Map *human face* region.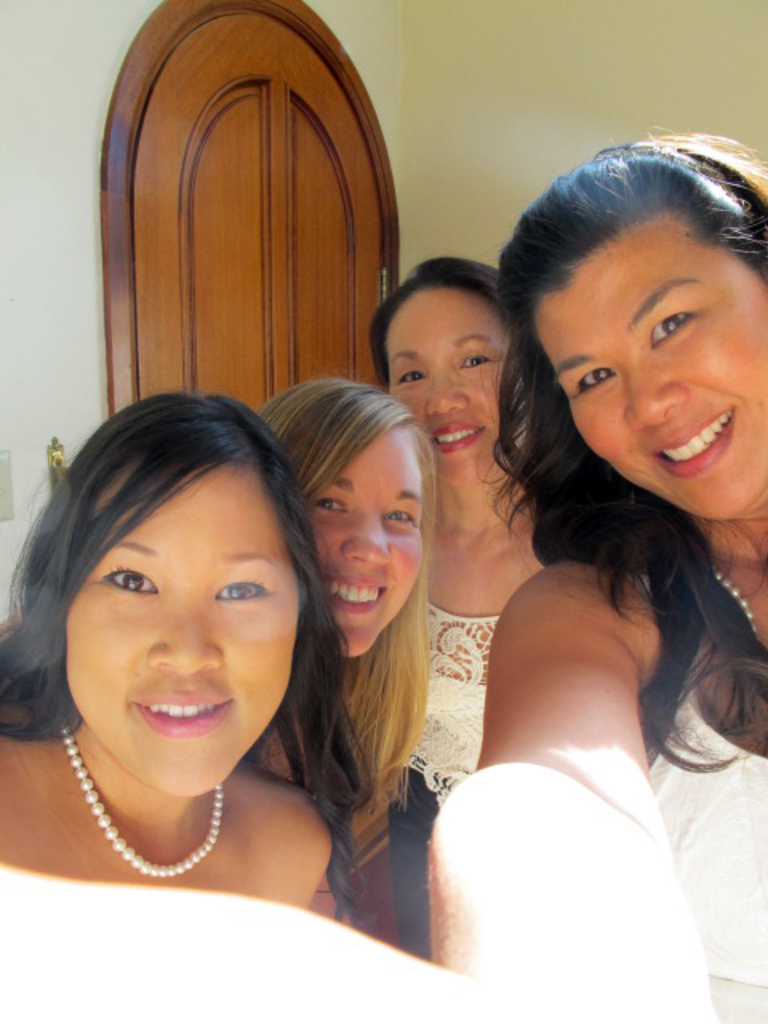
Mapped to bbox=(317, 432, 419, 653).
